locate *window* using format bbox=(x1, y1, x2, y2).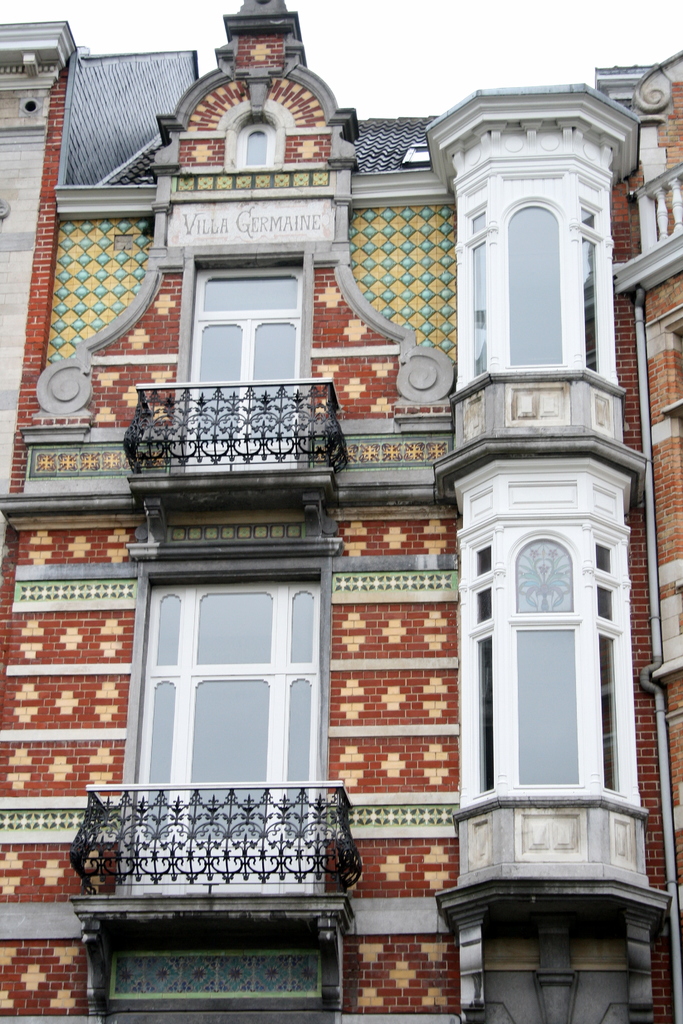
bbox=(461, 393, 640, 902).
